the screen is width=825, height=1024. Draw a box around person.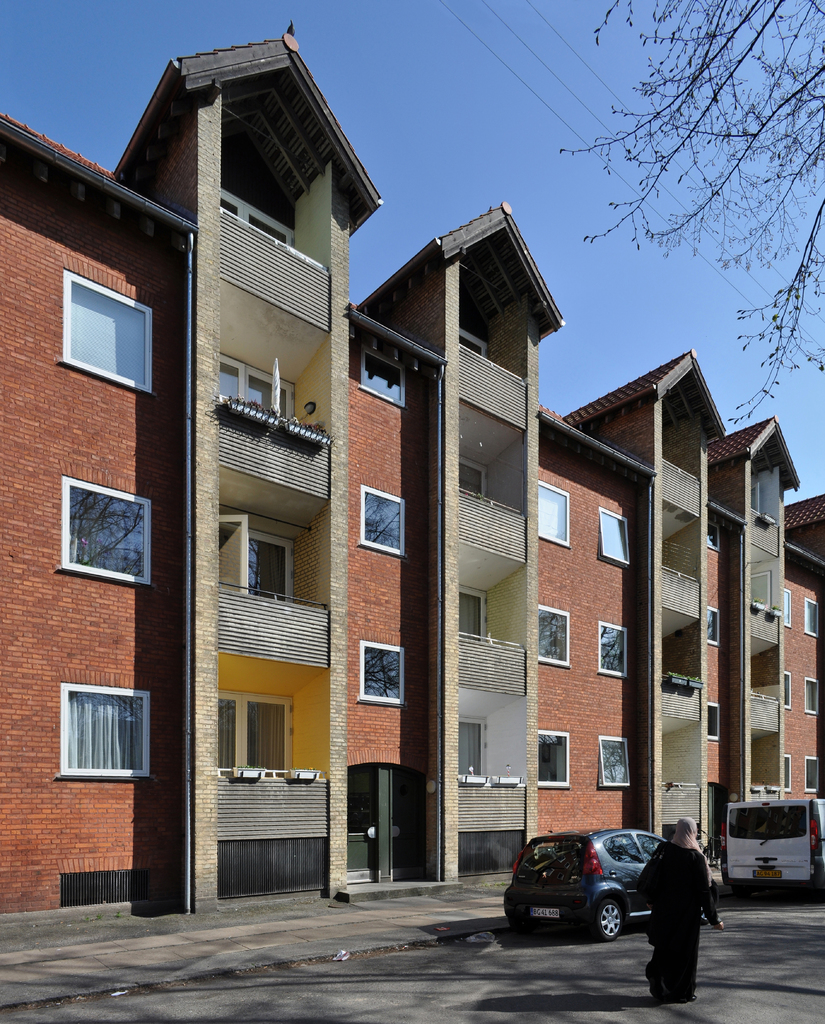
<box>637,812,730,1005</box>.
